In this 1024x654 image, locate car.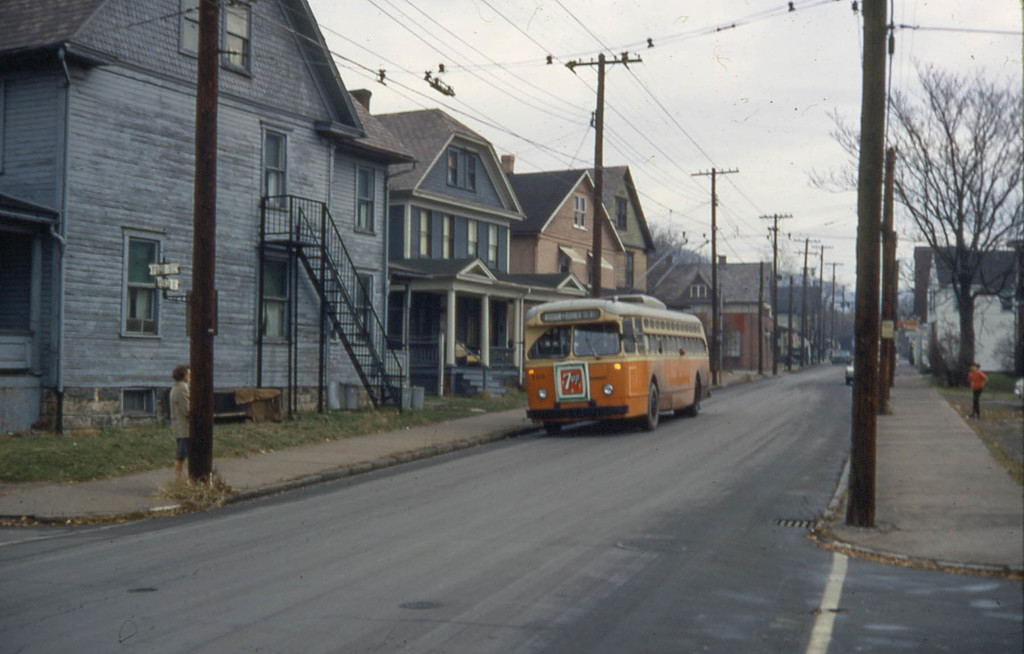
Bounding box: bbox(842, 358, 897, 387).
